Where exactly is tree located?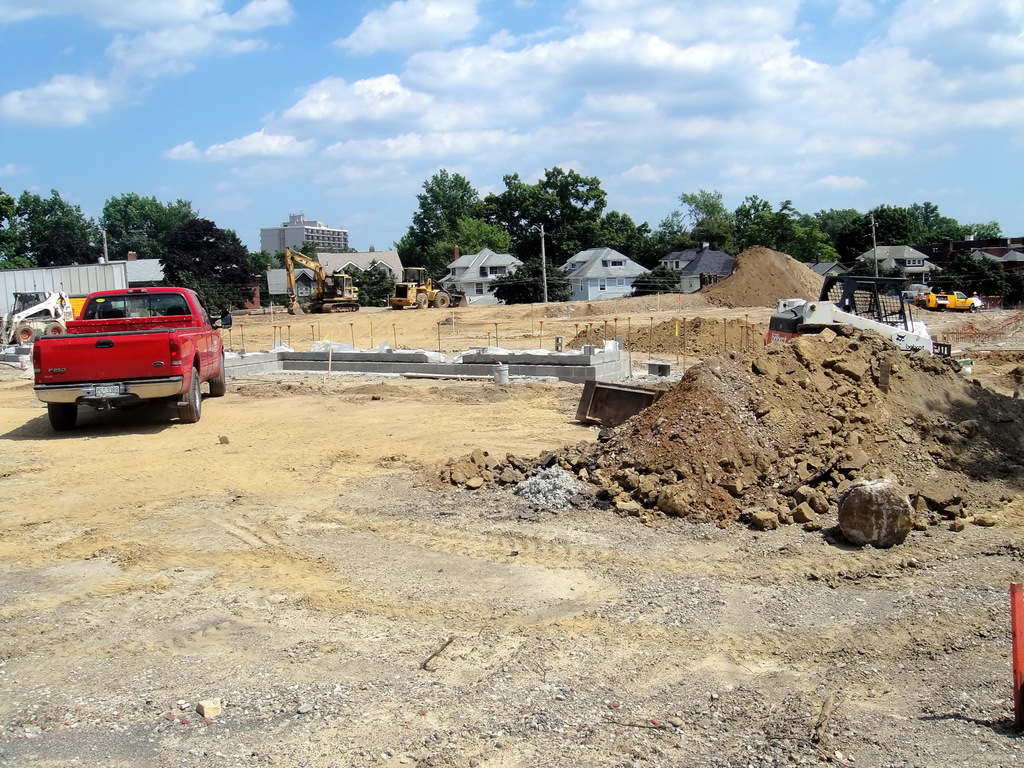
Its bounding box is left=906, top=200, right=957, bottom=238.
